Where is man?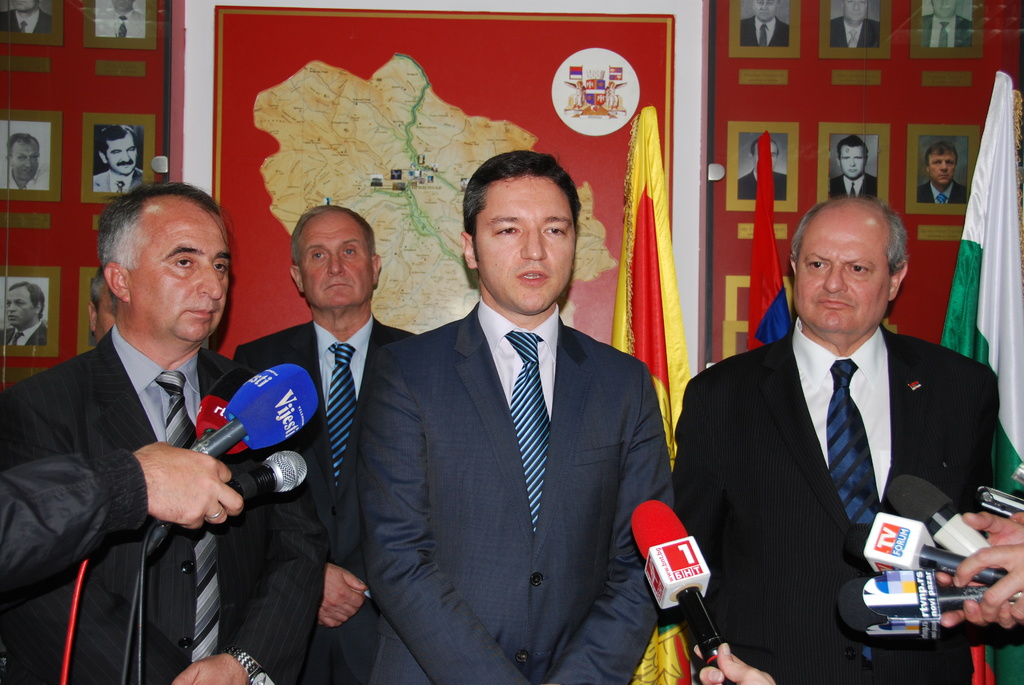
(x1=10, y1=180, x2=288, y2=671).
